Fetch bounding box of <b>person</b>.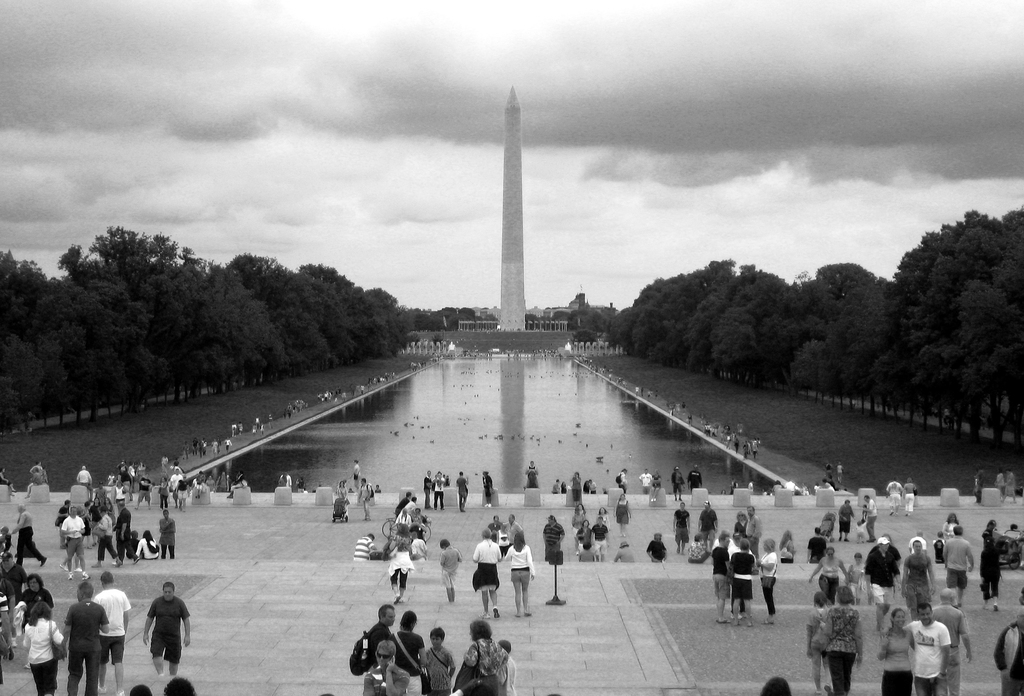
Bbox: [92, 574, 127, 695].
